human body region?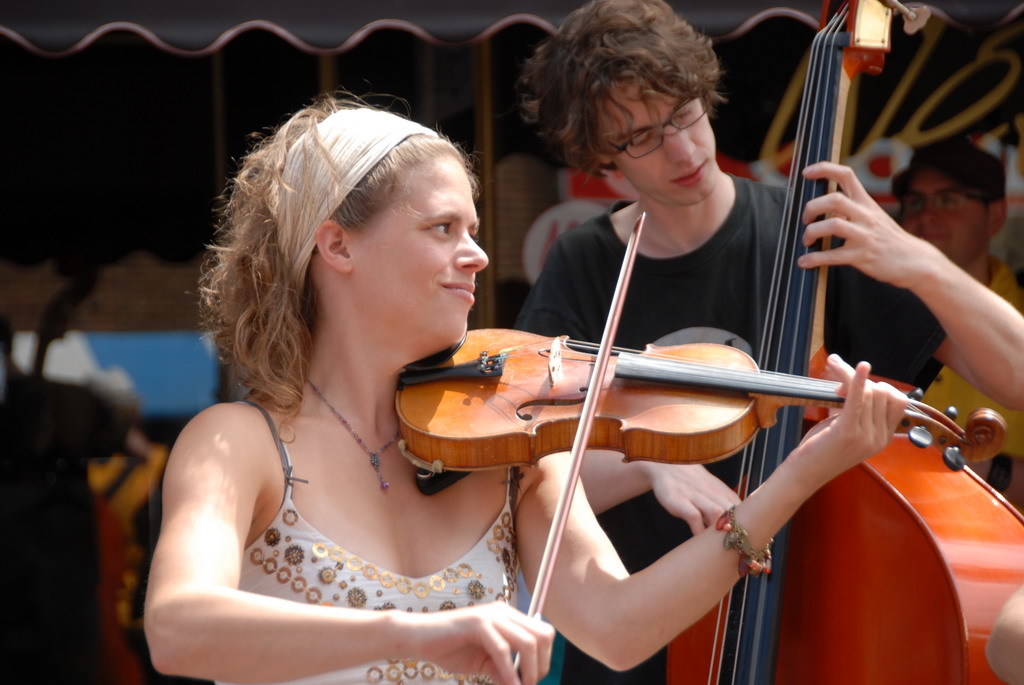
(x1=508, y1=0, x2=1023, y2=684)
